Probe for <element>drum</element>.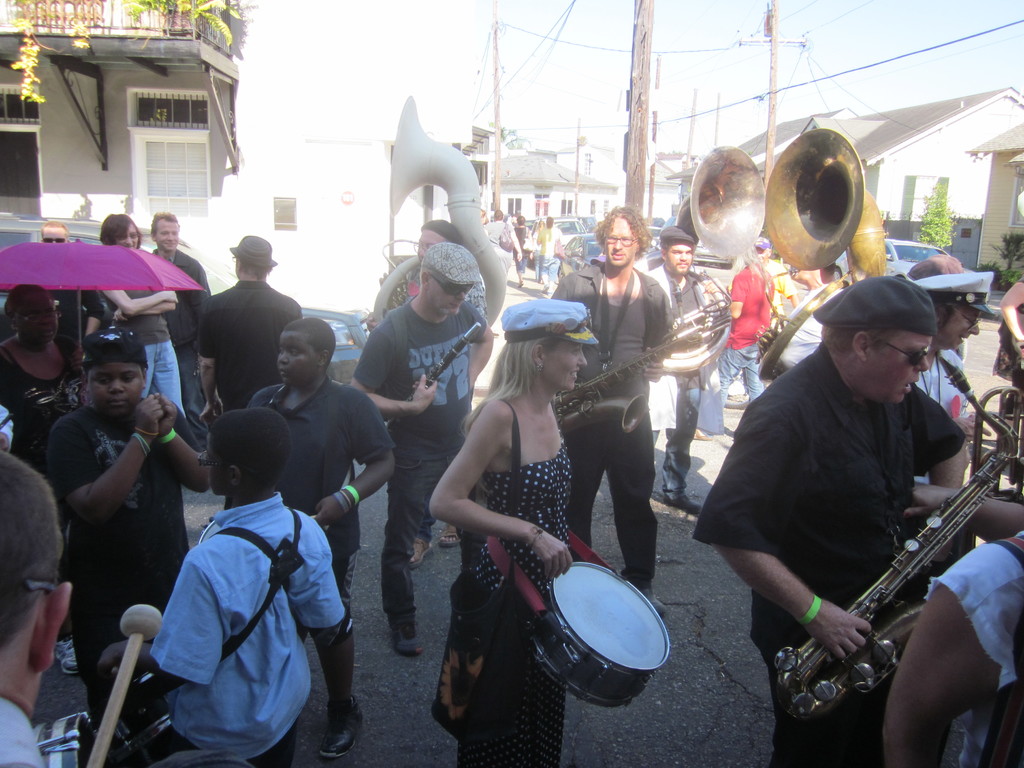
Probe result: <region>117, 672, 174, 754</region>.
